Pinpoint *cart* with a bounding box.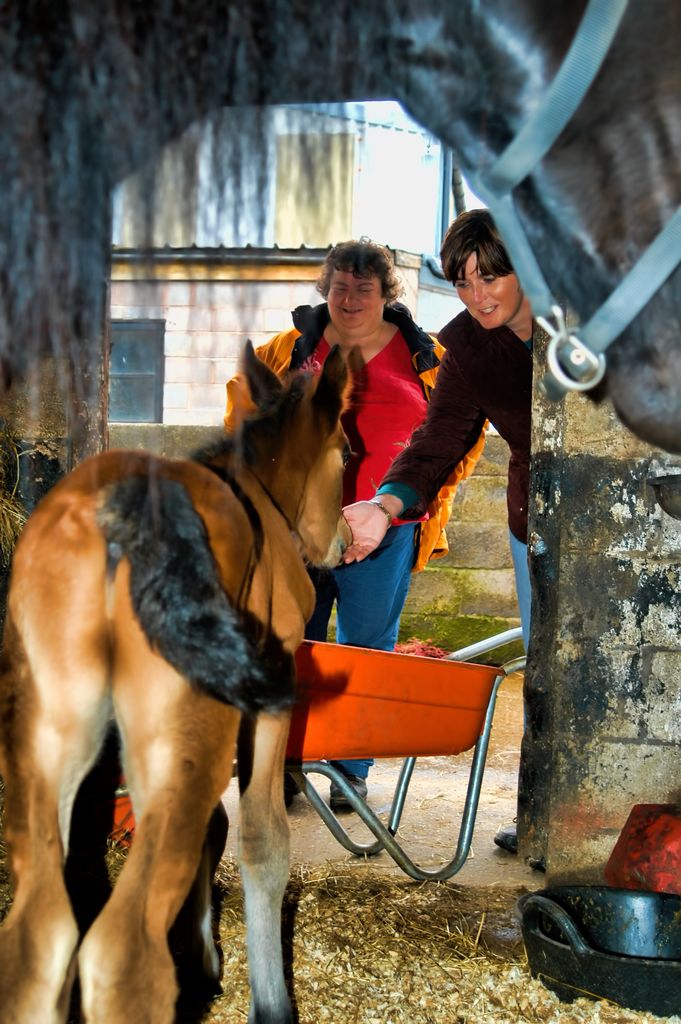
l=227, t=627, r=527, b=884.
